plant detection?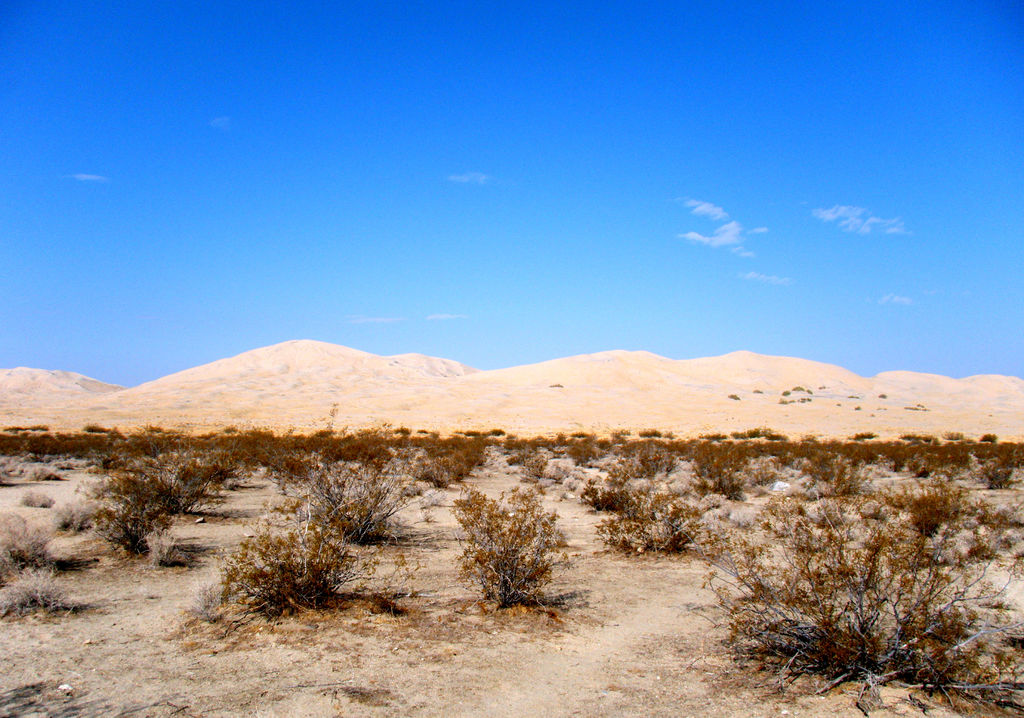
rect(690, 463, 1004, 715)
